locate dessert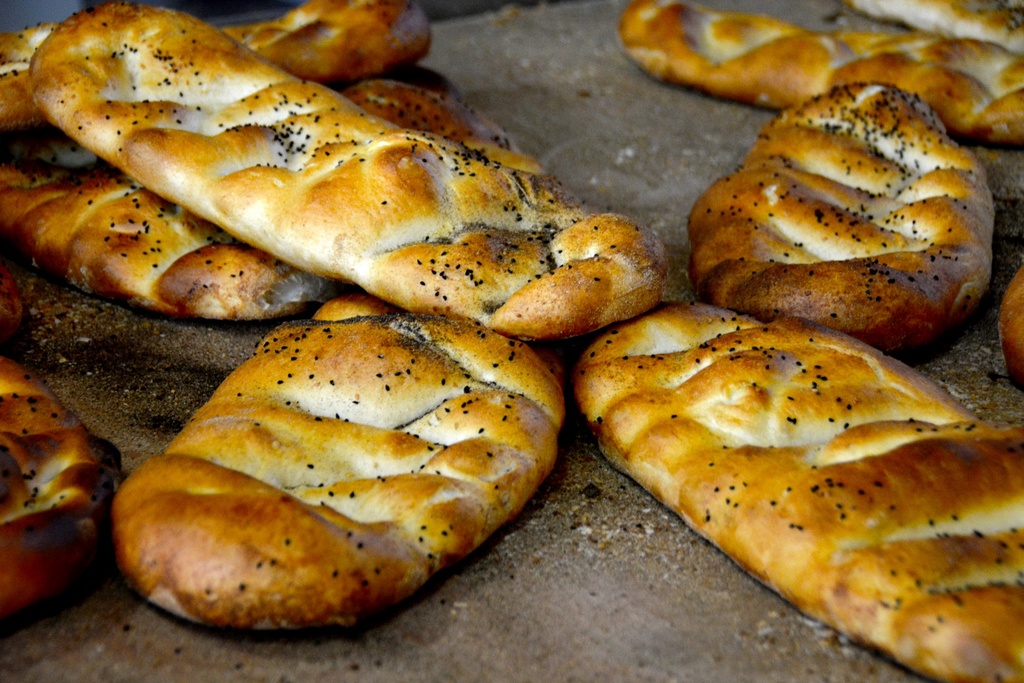
<bbox>351, 72, 542, 165</bbox>
